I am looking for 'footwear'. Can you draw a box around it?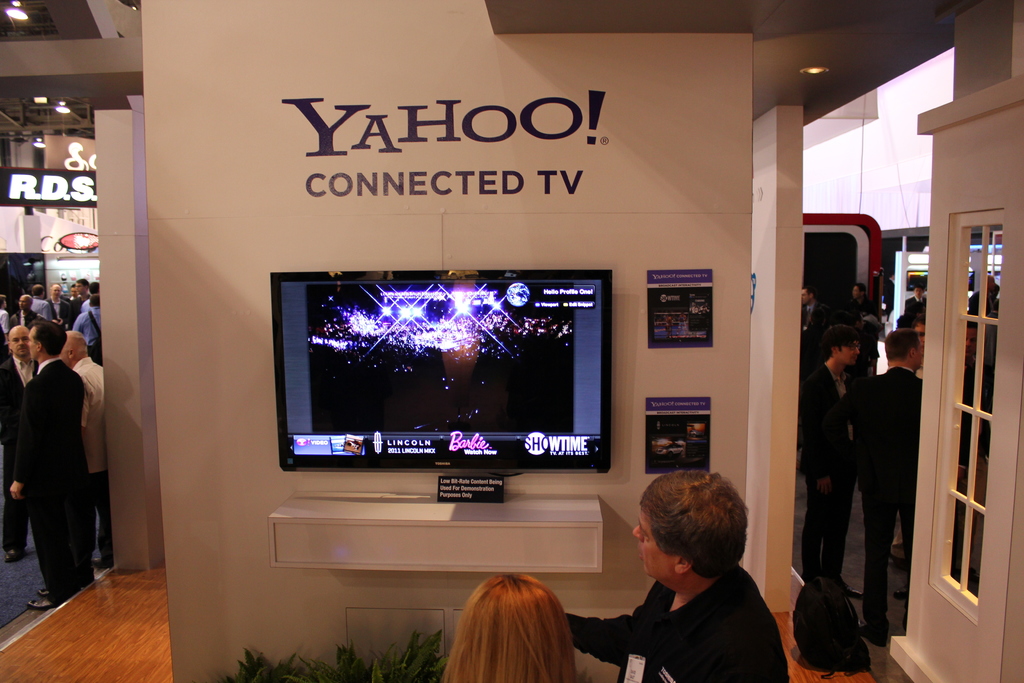
Sure, the bounding box is box=[4, 541, 26, 562].
